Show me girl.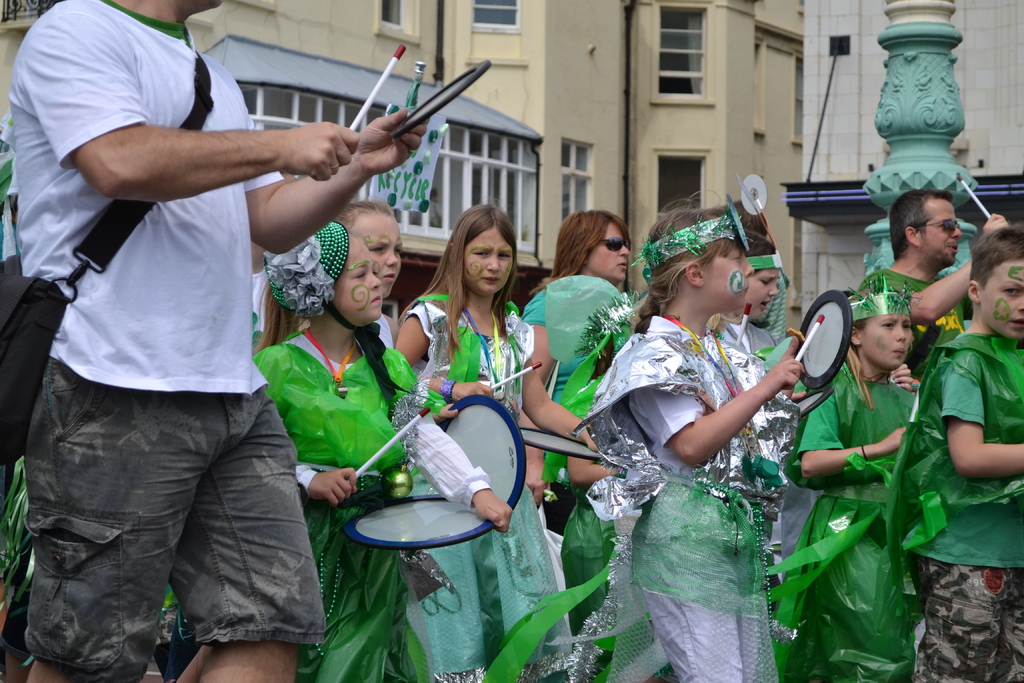
girl is here: [252,220,513,682].
